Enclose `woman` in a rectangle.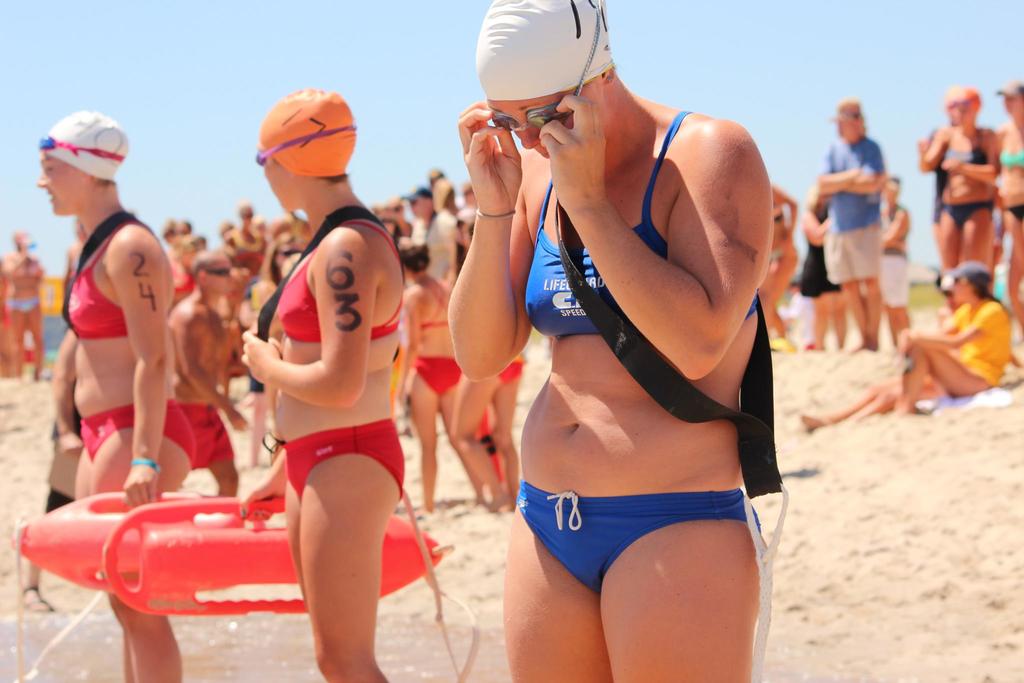
bbox=[917, 83, 1006, 283].
